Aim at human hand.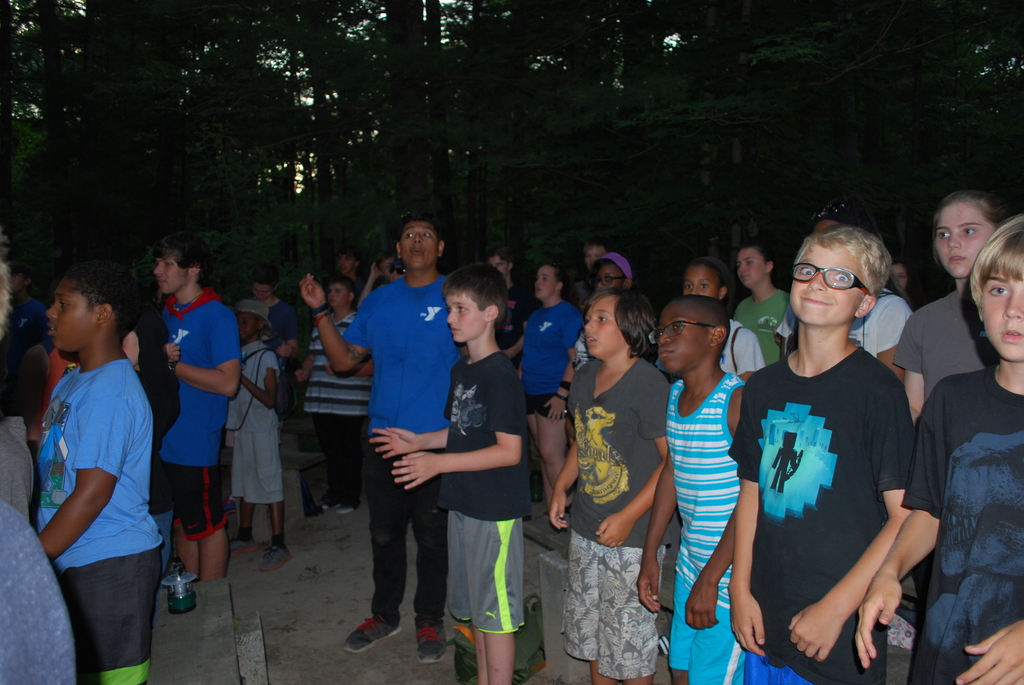
Aimed at <region>326, 359, 336, 375</region>.
